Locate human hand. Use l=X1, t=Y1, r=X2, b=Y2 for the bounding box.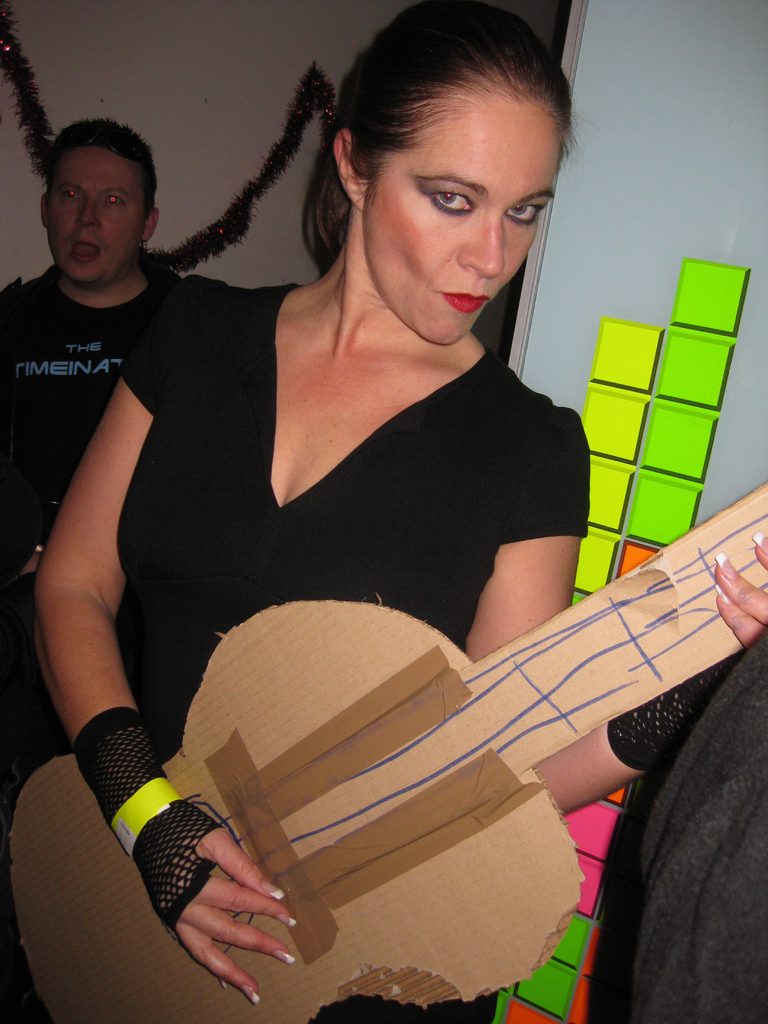
l=713, t=533, r=767, b=650.
